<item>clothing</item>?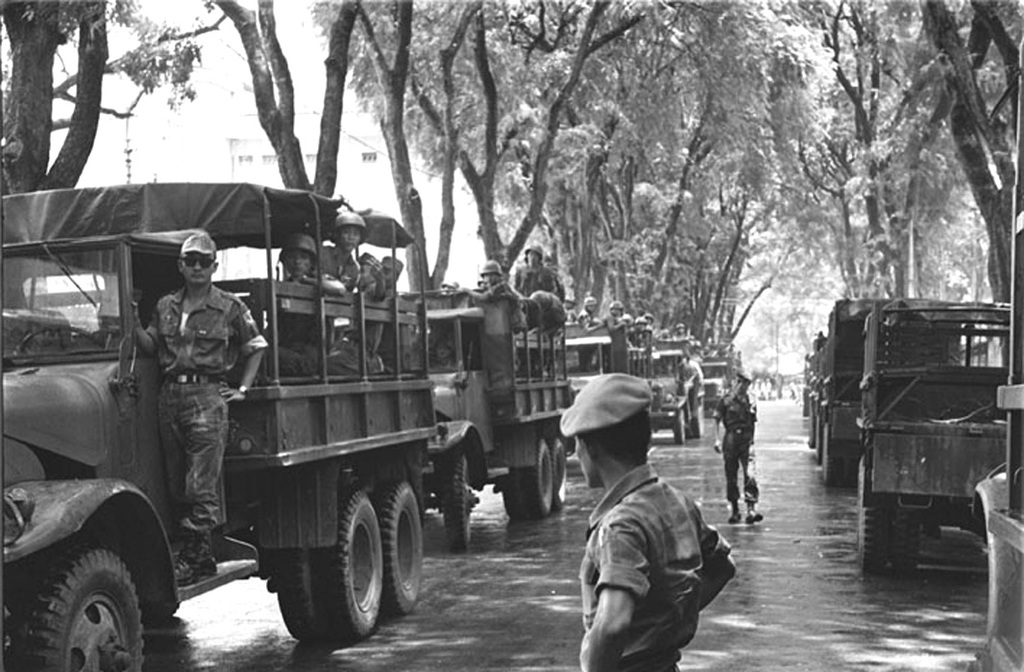
[508,246,556,311]
